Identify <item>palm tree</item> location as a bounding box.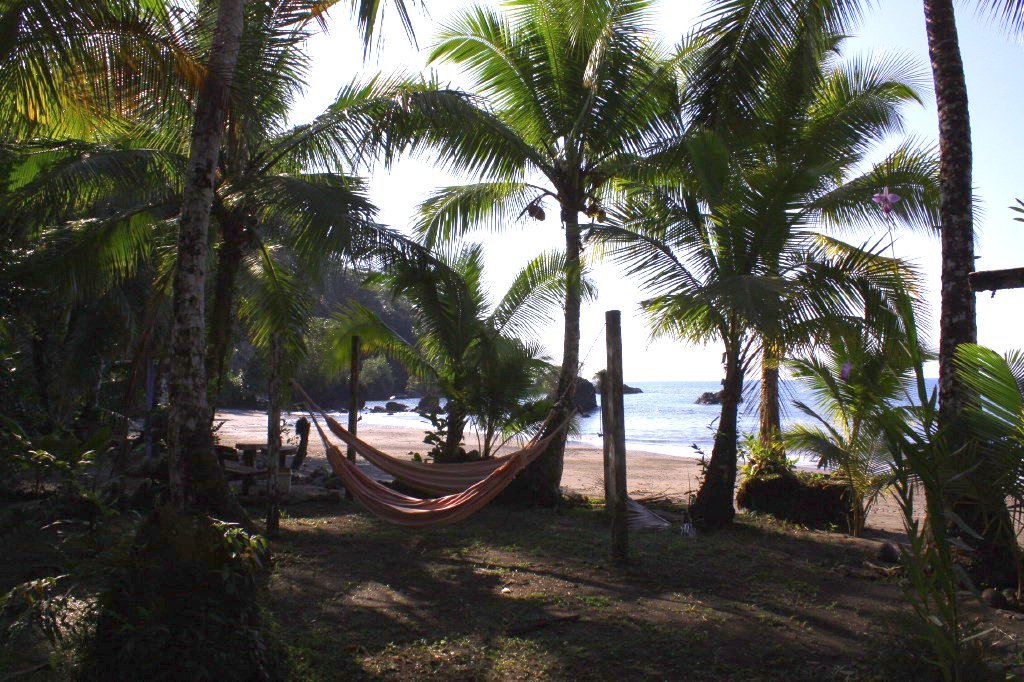
[x1=0, y1=0, x2=1023, y2=681].
